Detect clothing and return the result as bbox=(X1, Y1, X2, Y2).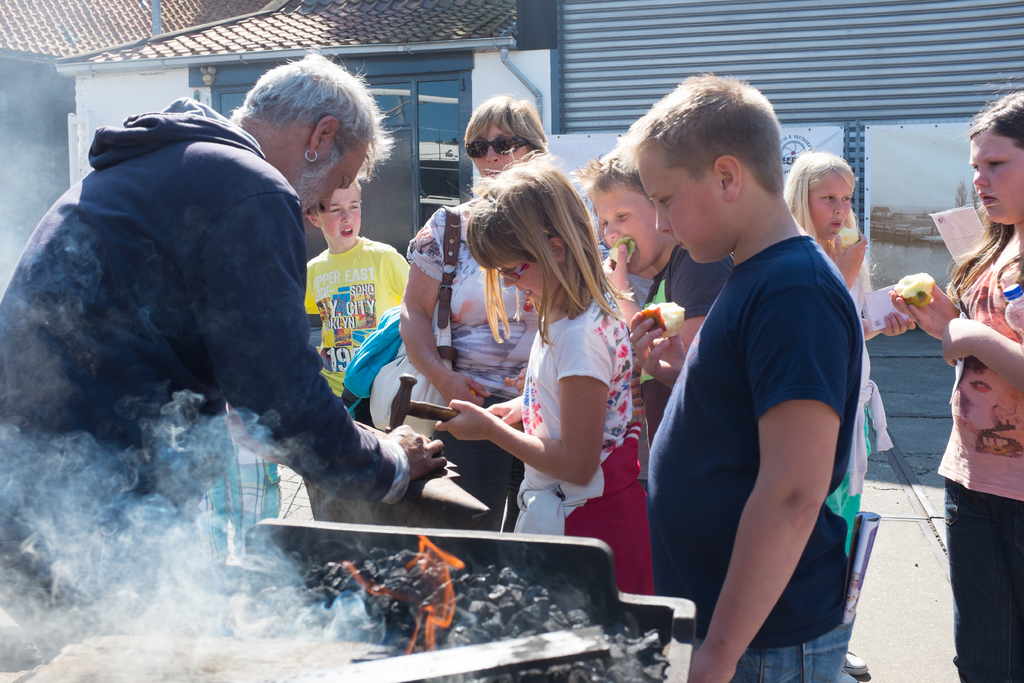
bbox=(408, 200, 537, 529).
